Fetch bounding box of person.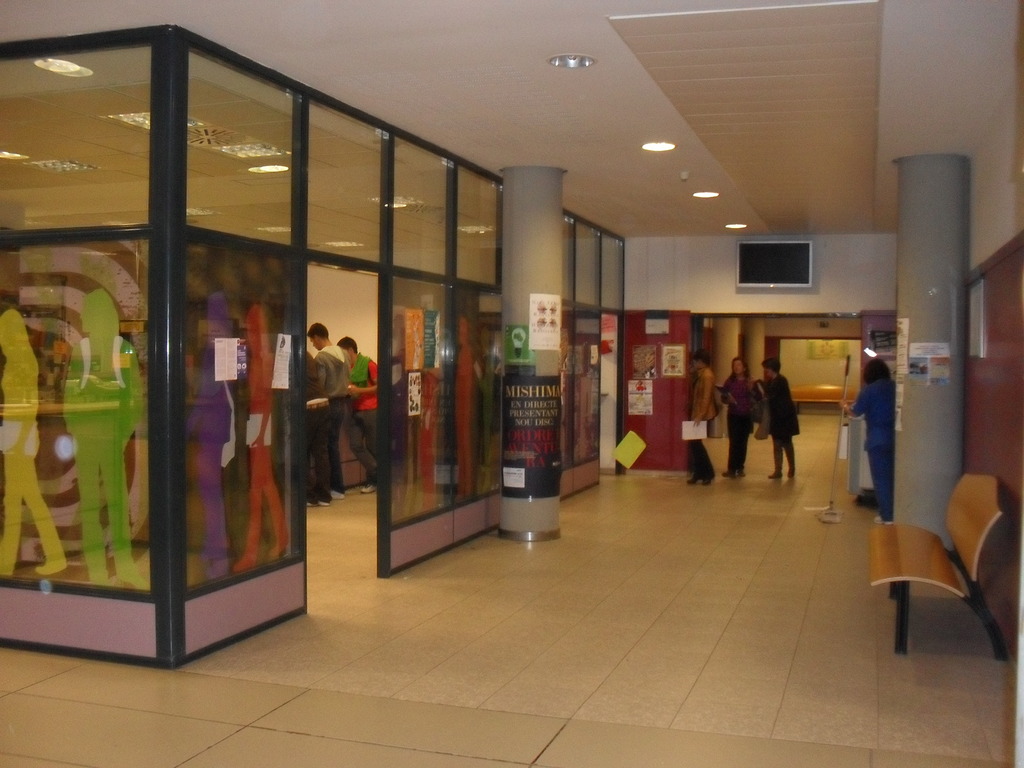
Bbox: x1=758, y1=358, x2=799, y2=483.
